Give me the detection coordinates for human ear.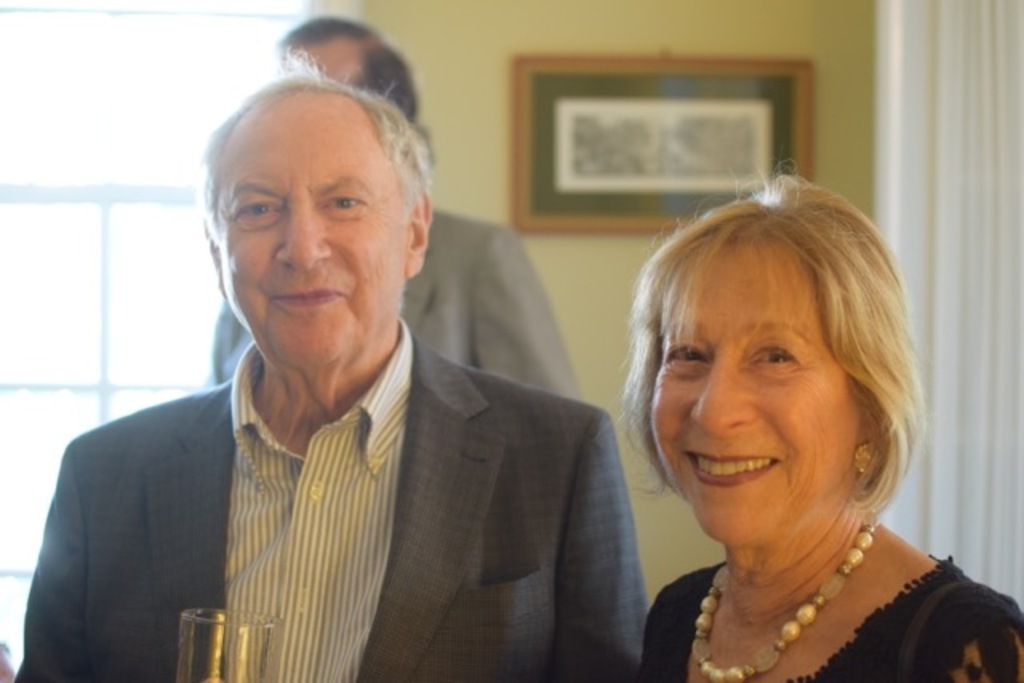
locate(406, 194, 430, 274).
